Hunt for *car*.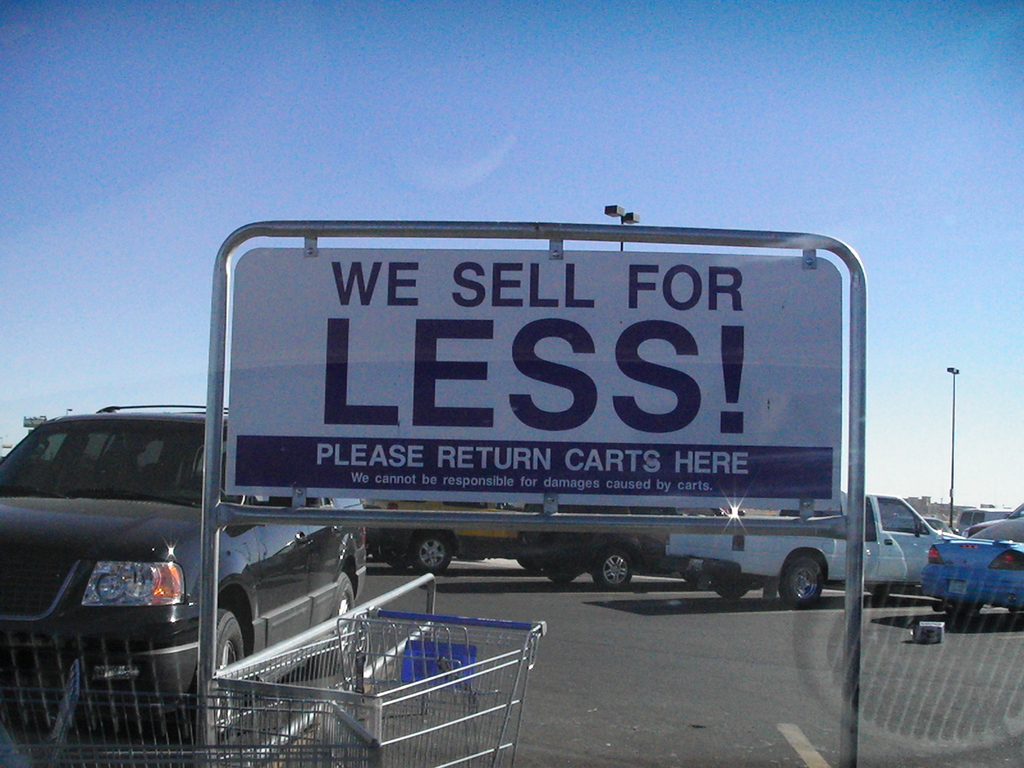
Hunted down at box=[0, 399, 364, 740].
